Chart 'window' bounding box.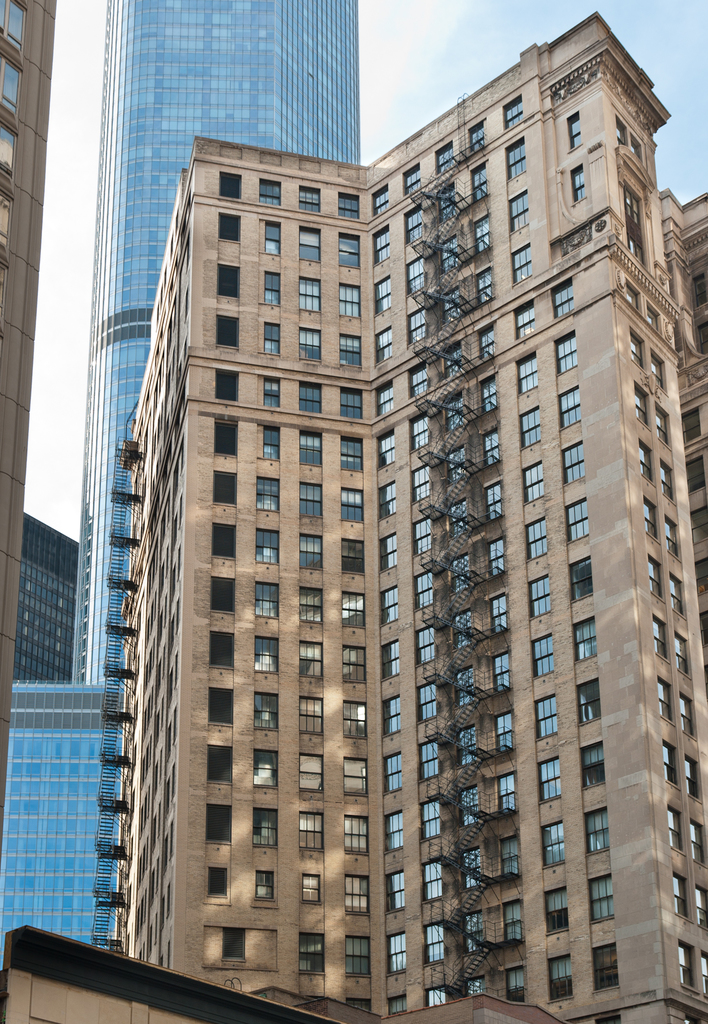
Charted: bbox=(661, 742, 679, 790).
